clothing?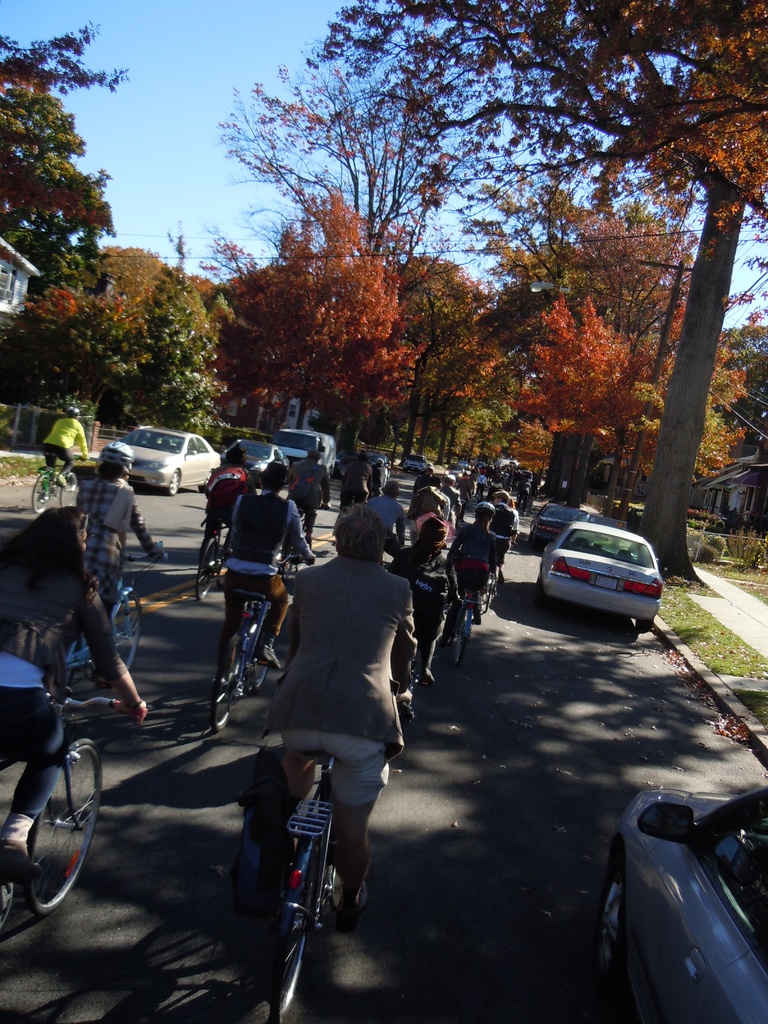
(251,543,401,816)
